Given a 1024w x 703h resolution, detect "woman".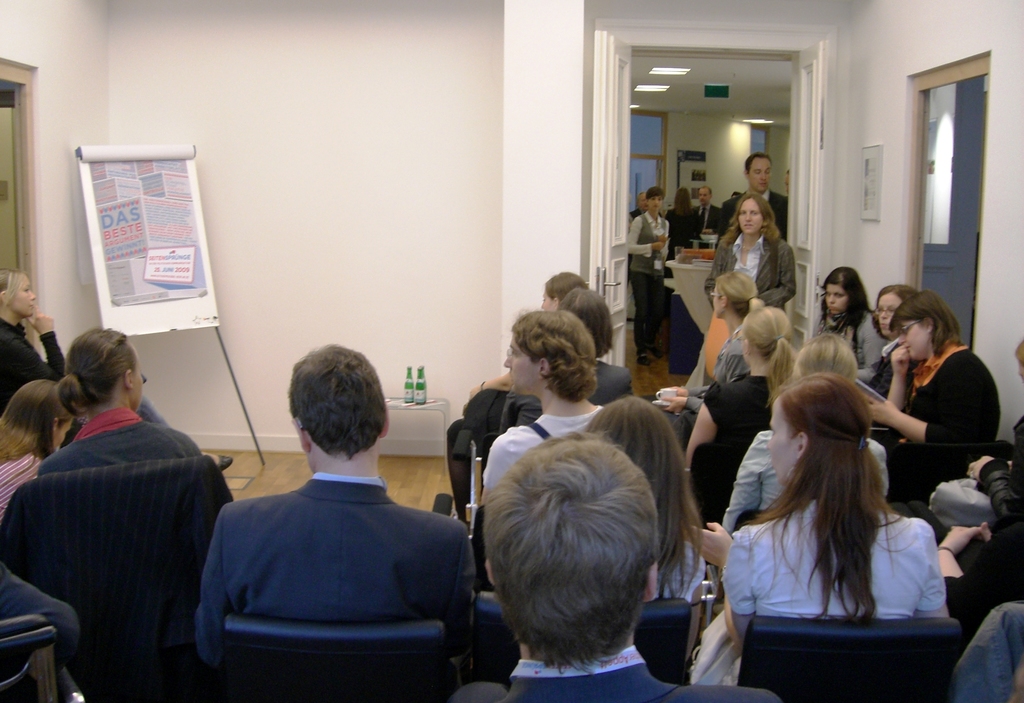
[669, 187, 701, 252].
